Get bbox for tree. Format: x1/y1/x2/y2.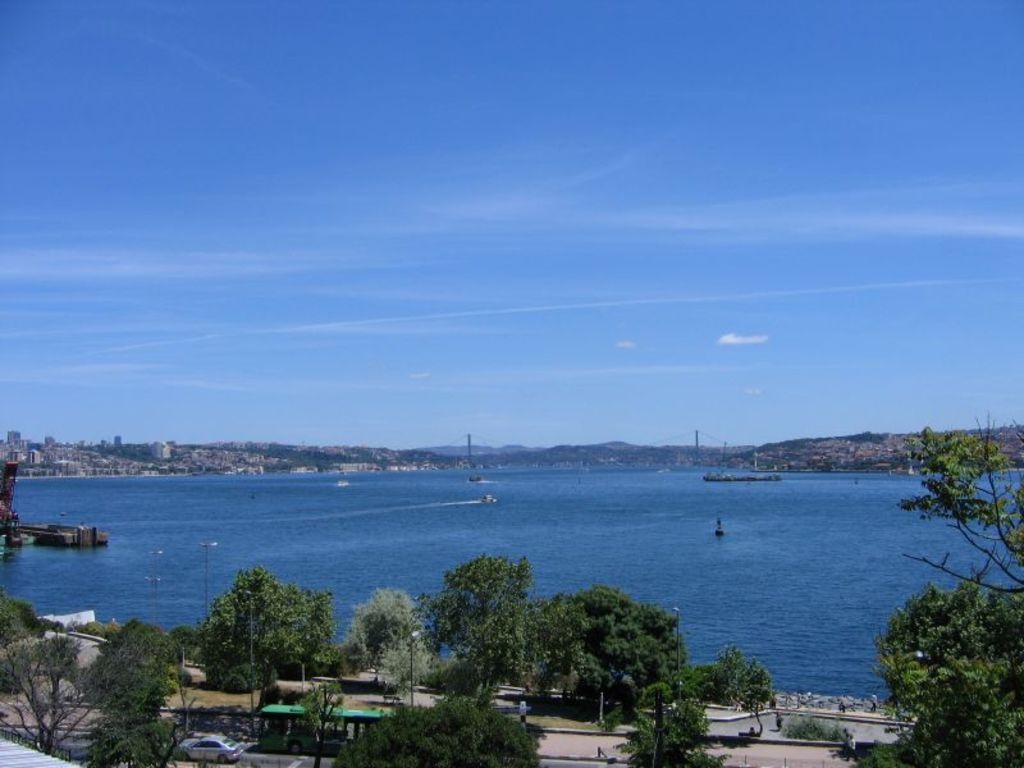
0/613/189/762.
